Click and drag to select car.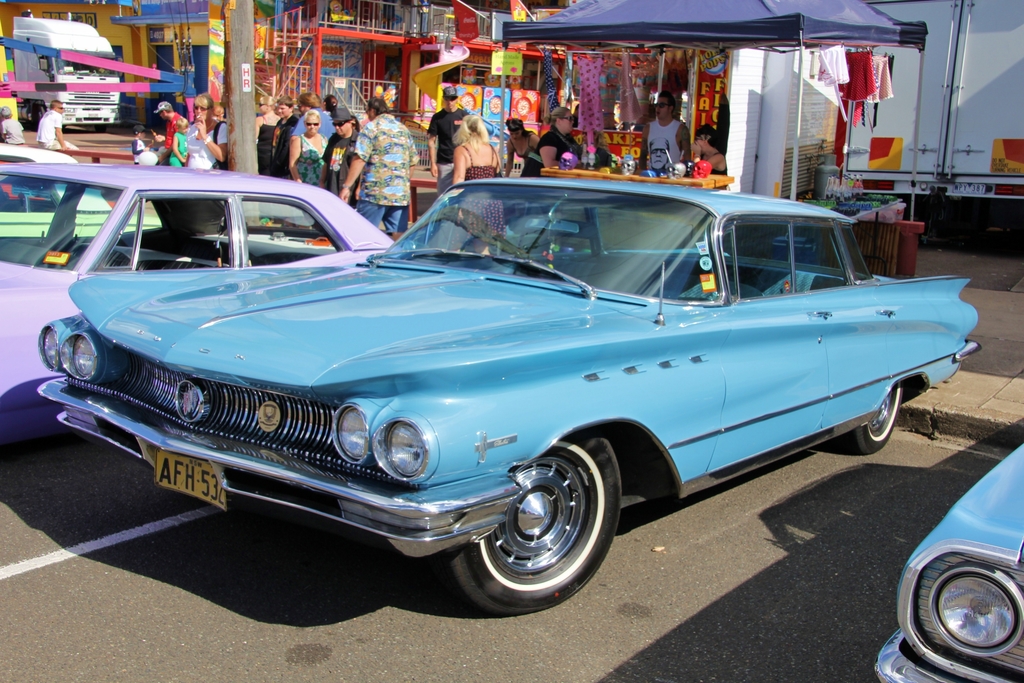
Selection: select_region(0, 159, 438, 444).
